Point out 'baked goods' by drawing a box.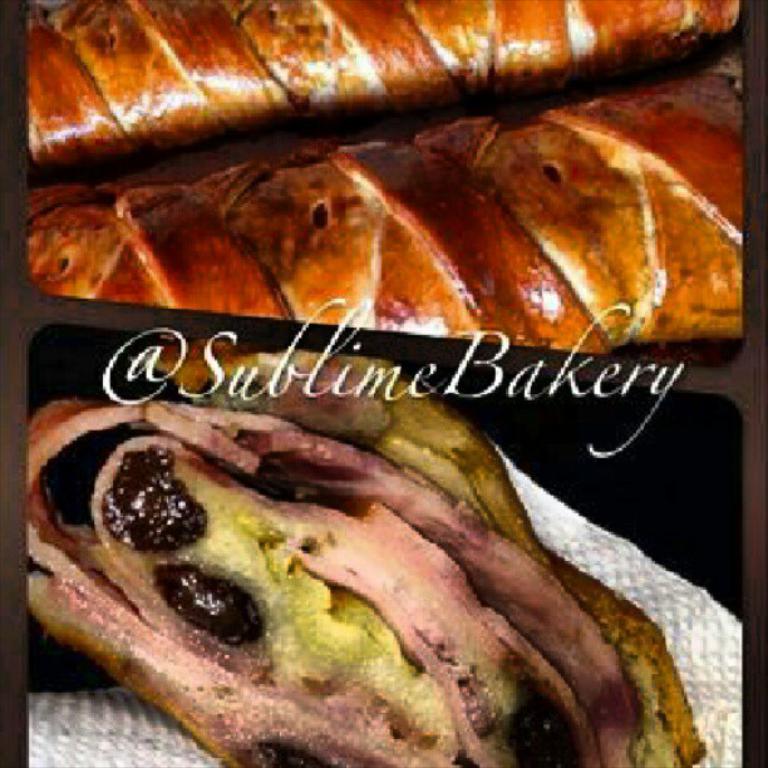
29, 336, 708, 767.
